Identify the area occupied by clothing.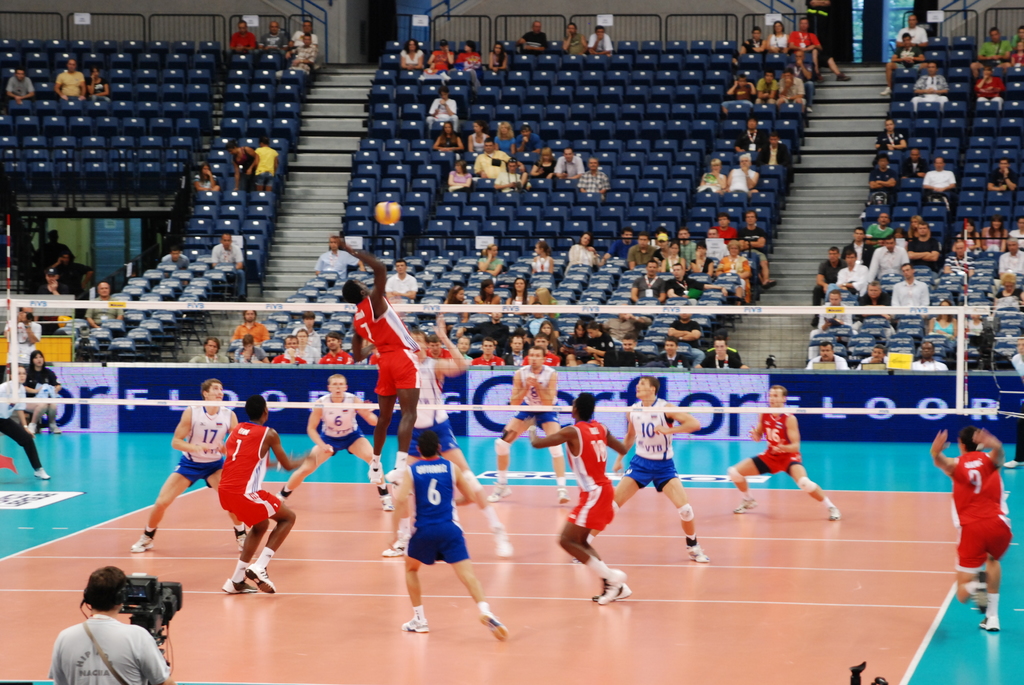
Area: box=[165, 253, 189, 271].
